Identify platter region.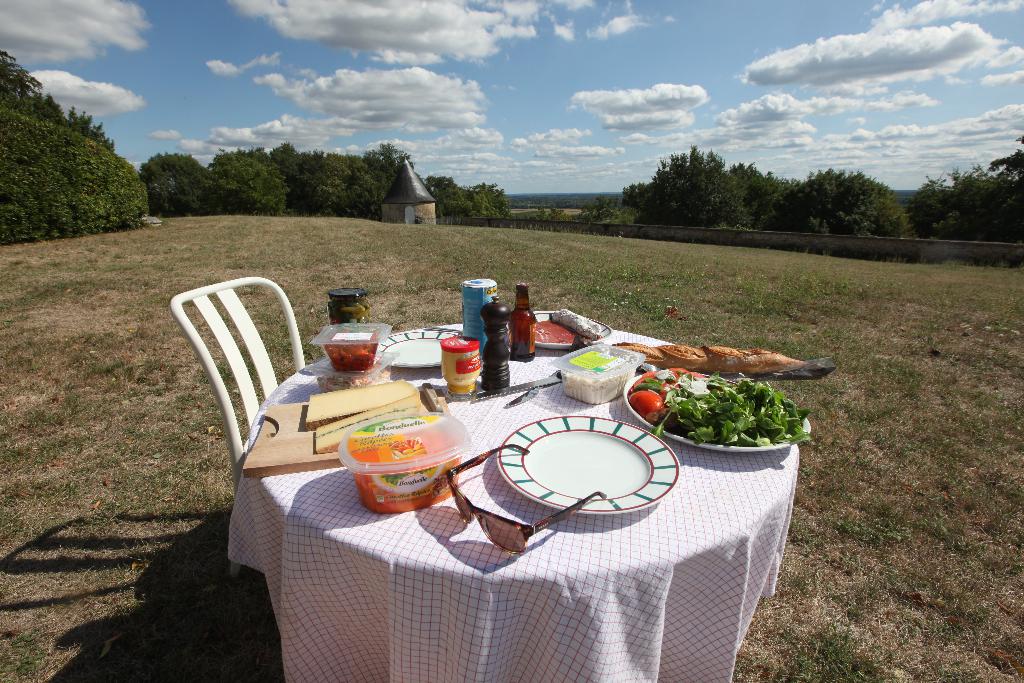
Region: (left=624, top=368, right=805, bottom=452).
